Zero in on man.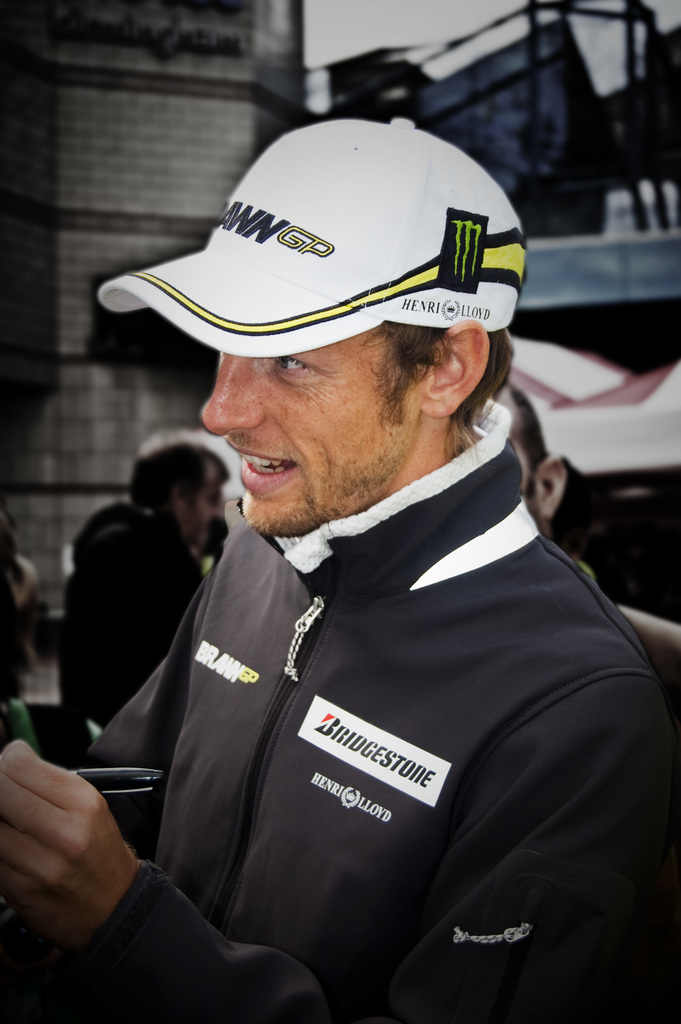
Zeroed in: bbox=(49, 118, 646, 1017).
